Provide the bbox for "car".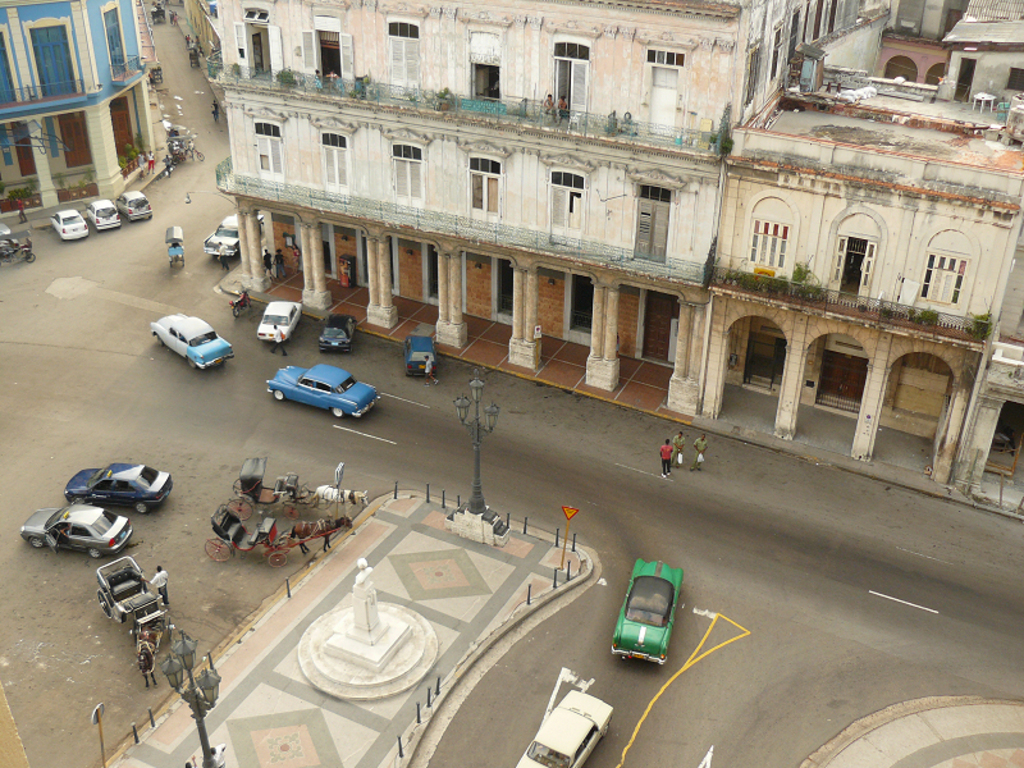
bbox=(115, 191, 160, 225).
